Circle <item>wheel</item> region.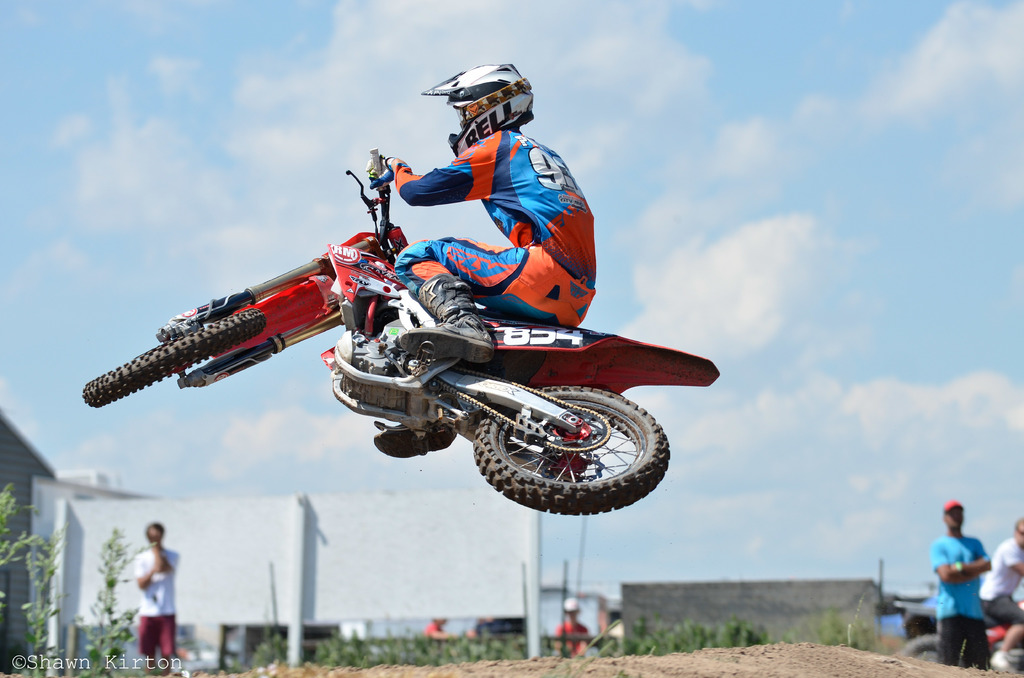
Region: <box>457,383,668,512</box>.
